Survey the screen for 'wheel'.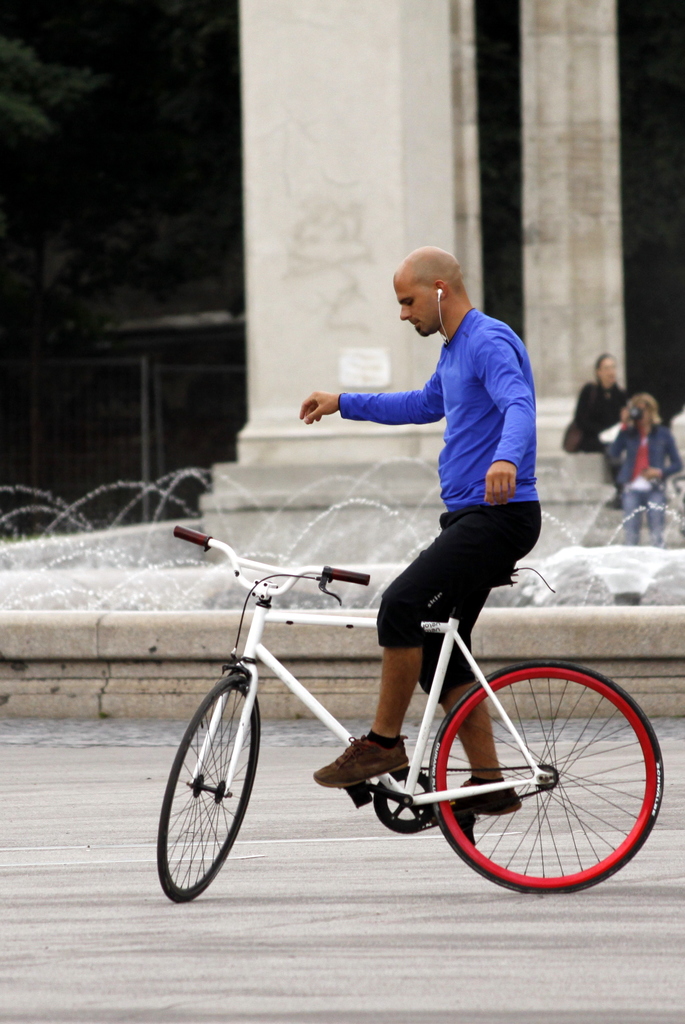
Survey found: 431, 660, 662, 895.
